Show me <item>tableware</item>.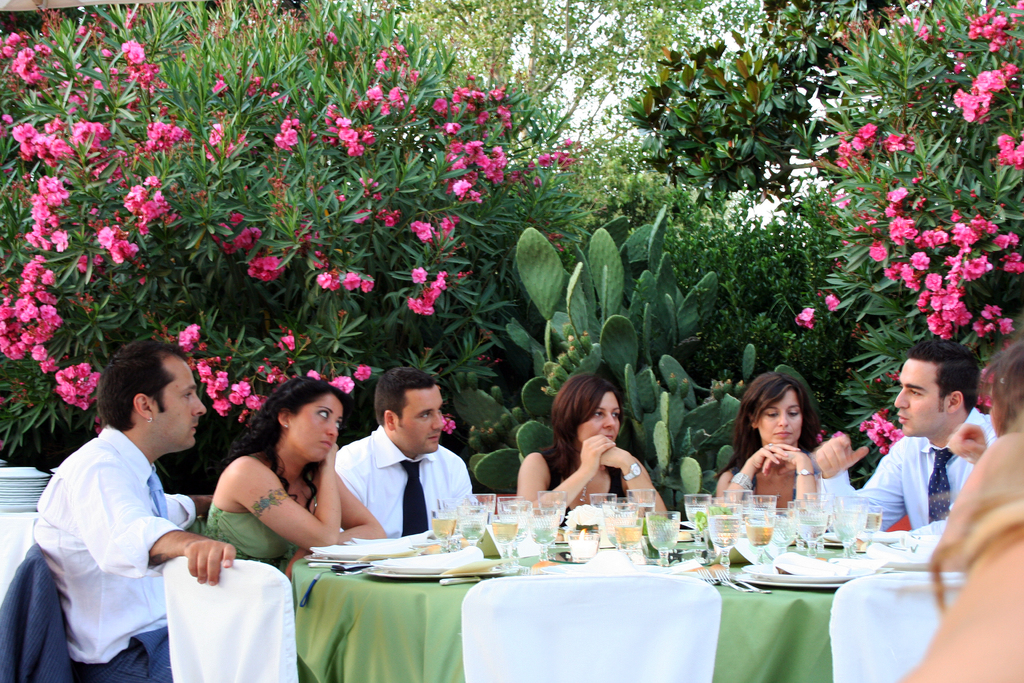
<item>tableware</item> is here: (left=685, top=493, right=711, bottom=562).
